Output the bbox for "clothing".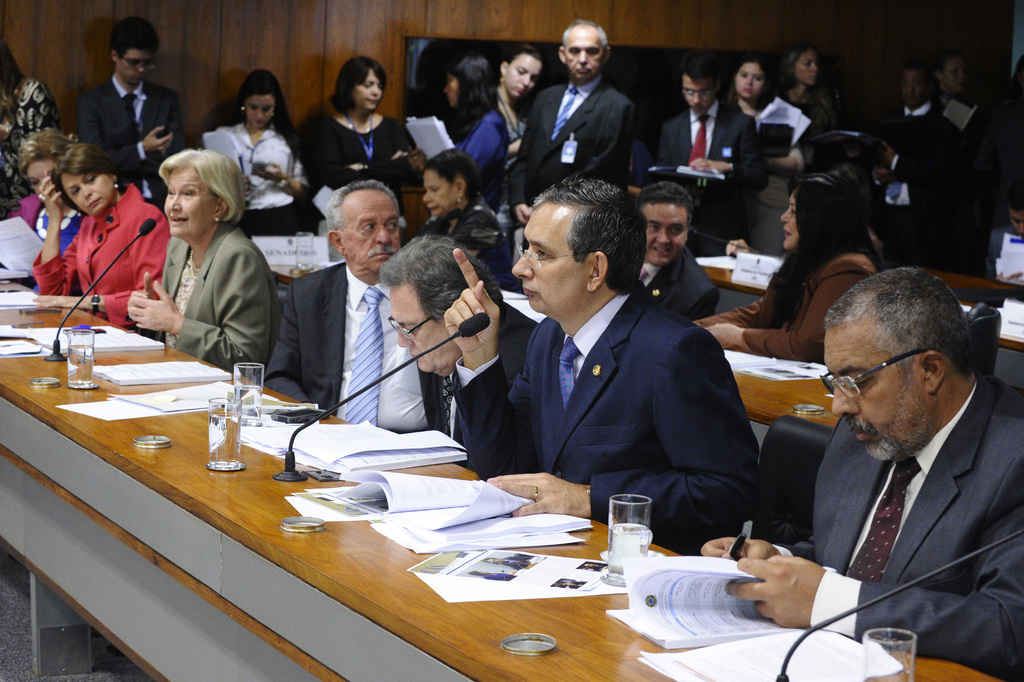
BBox(470, 239, 775, 541).
